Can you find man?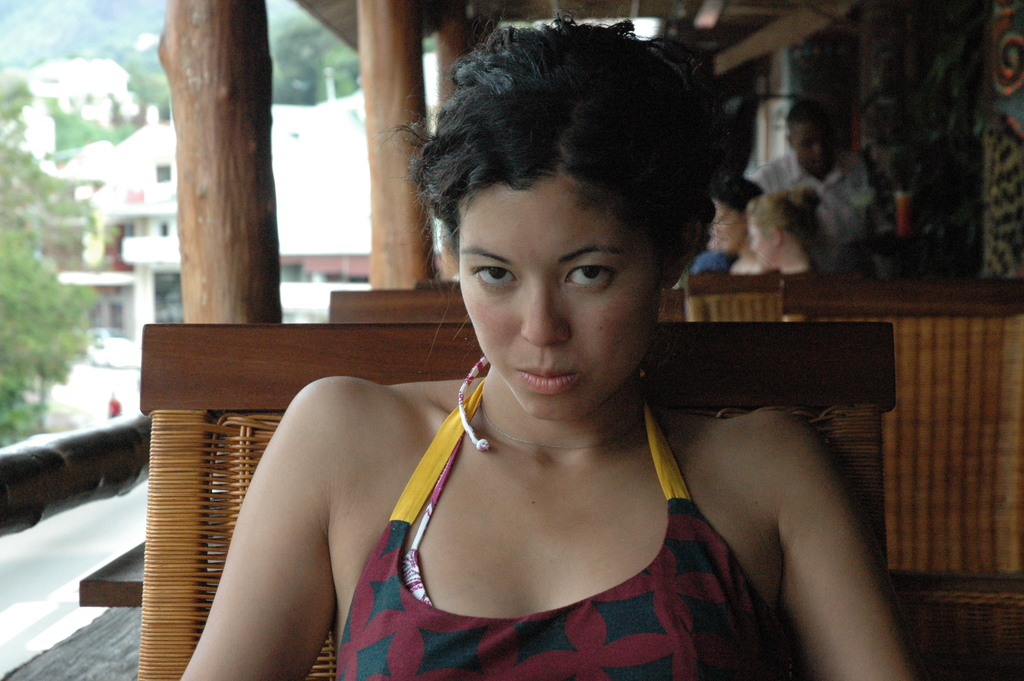
Yes, bounding box: left=751, top=101, right=897, bottom=261.
